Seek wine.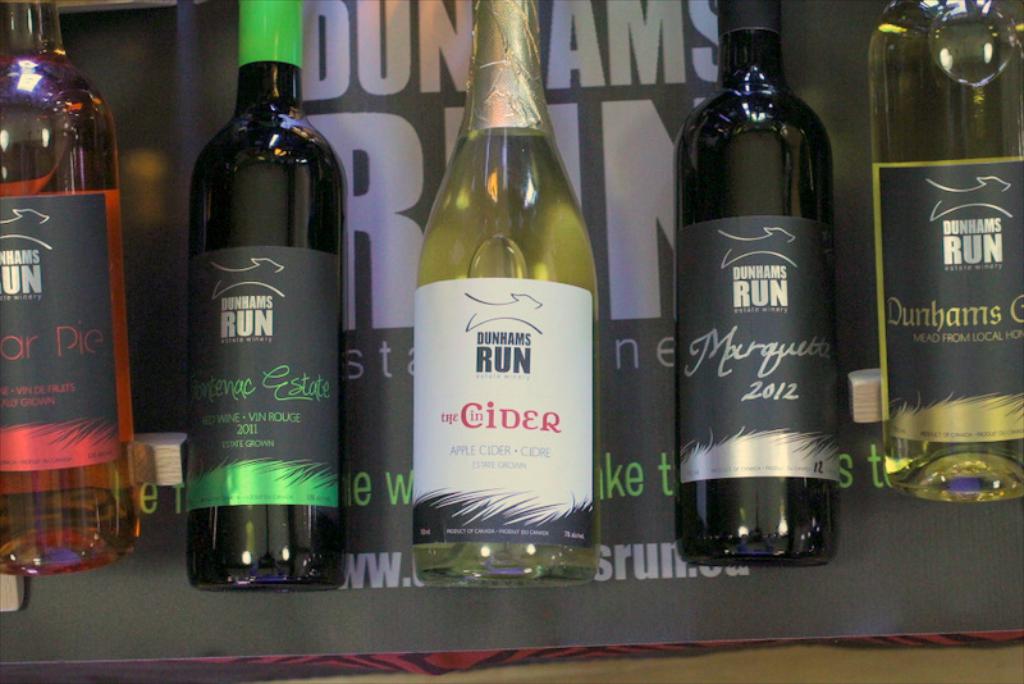
select_region(403, 1, 599, 593).
